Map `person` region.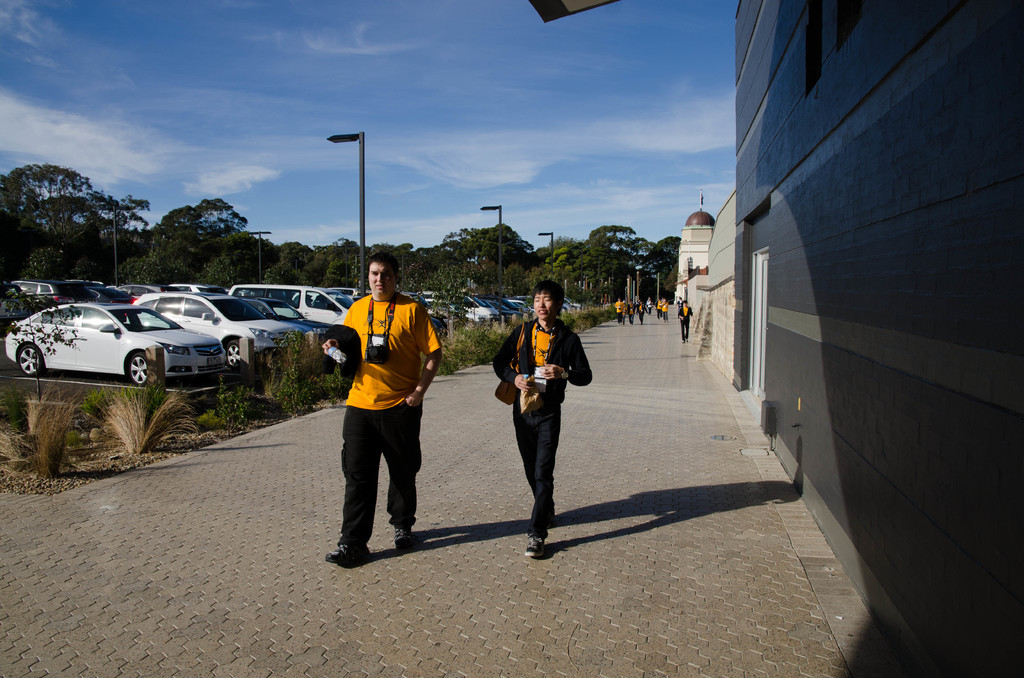
Mapped to x1=314 y1=238 x2=429 y2=561.
